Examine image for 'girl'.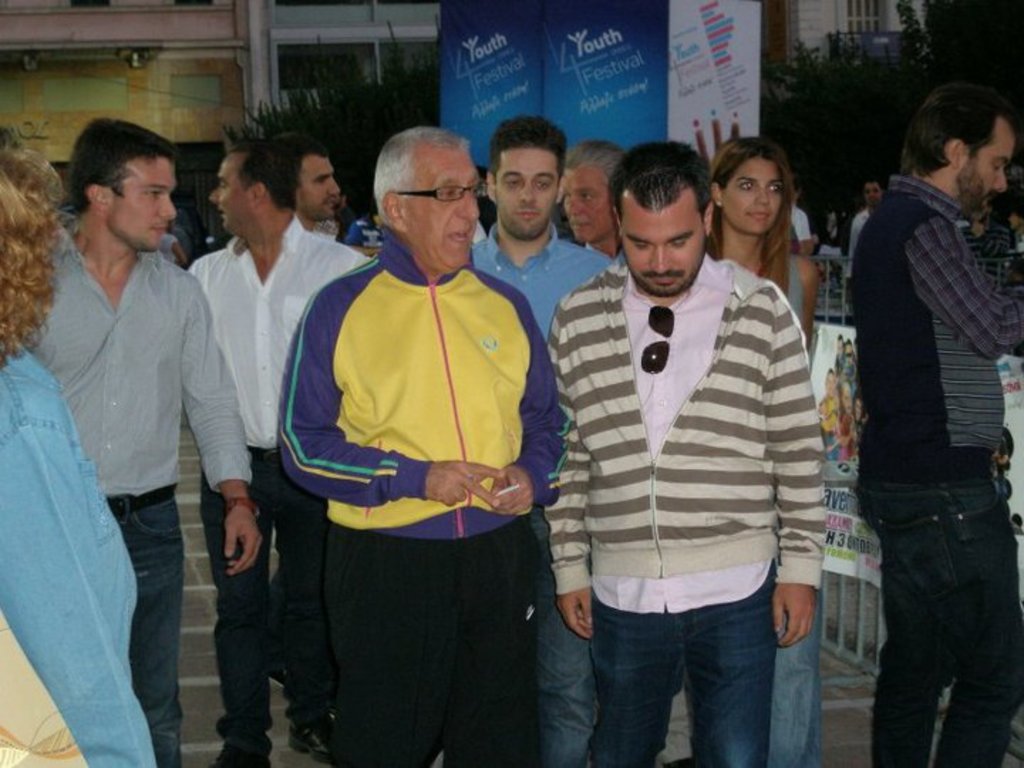
Examination result: {"left": 711, "top": 135, "right": 823, "bottom": 767}.
